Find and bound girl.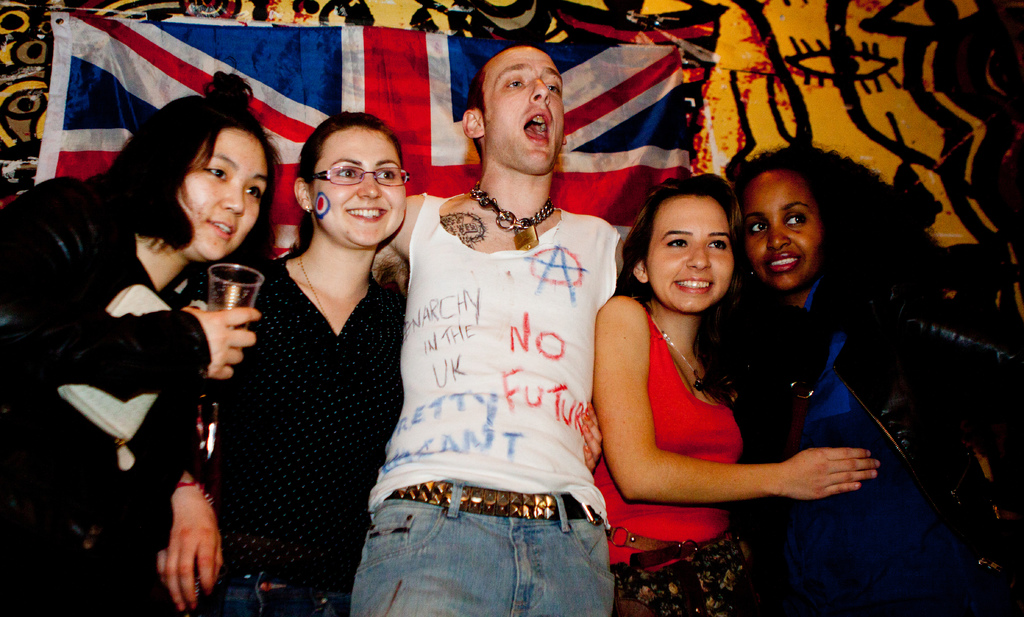
Bound: (591,175,881,616).
